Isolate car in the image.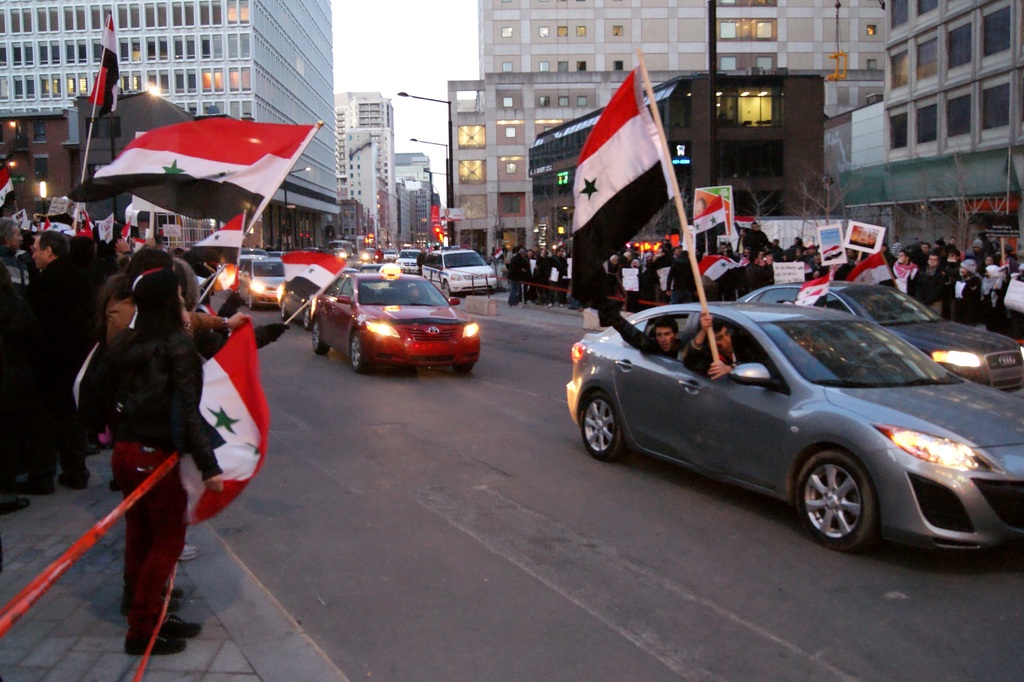
Isolated region: Rect(226, 250, 267, 285).
